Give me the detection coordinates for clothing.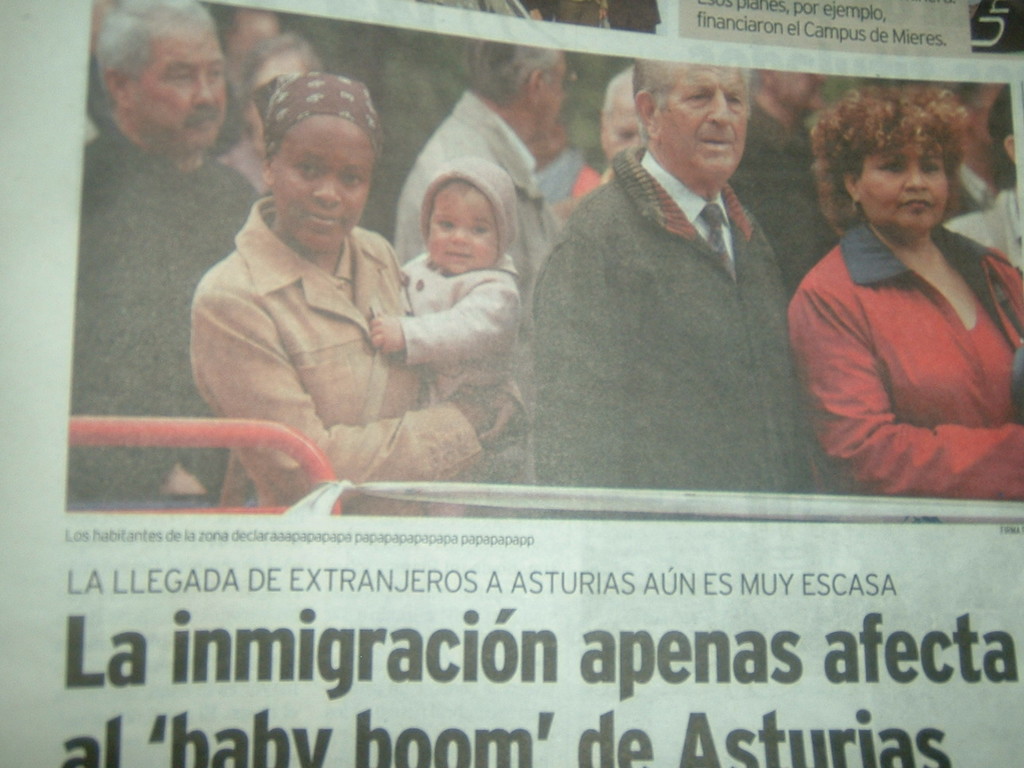
[54,150,270,510].
